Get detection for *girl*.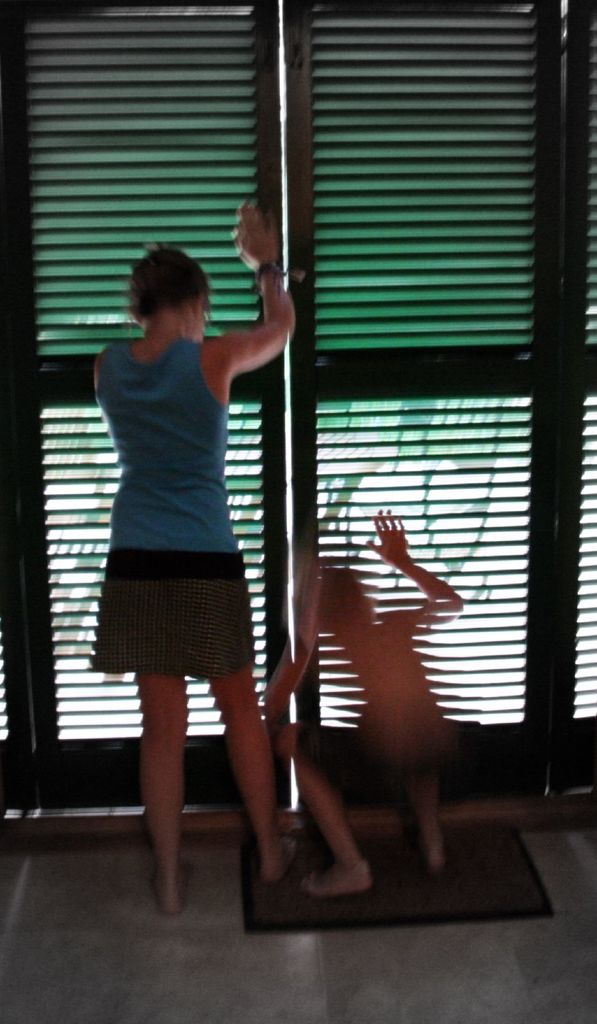
Detection: <box>98,230,278,902</box>.
